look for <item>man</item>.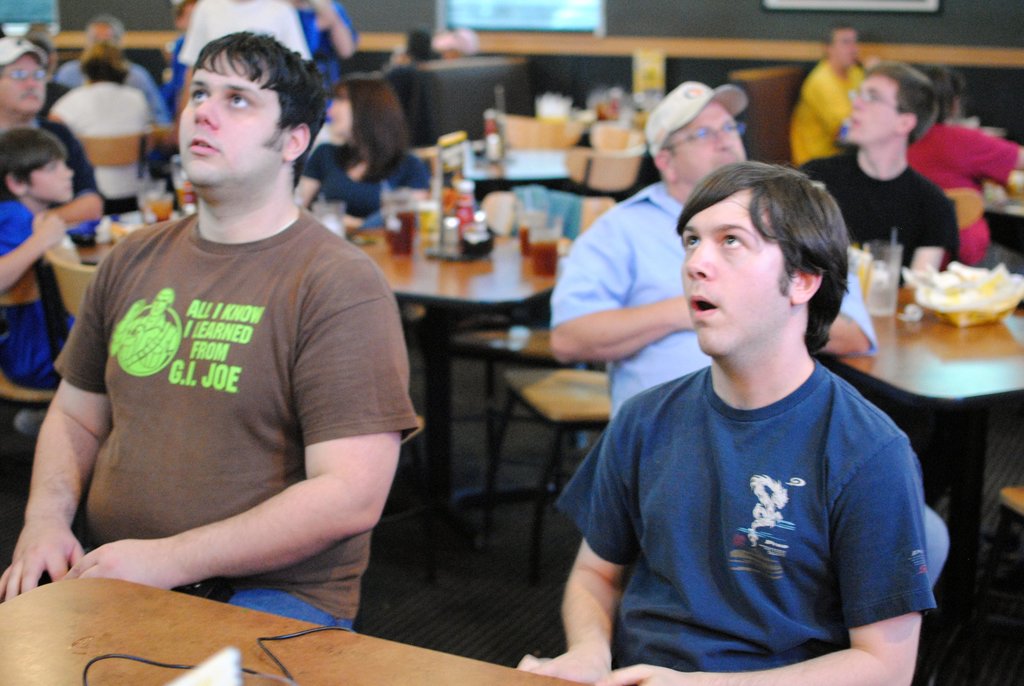
Found: 56,16,168,125.
